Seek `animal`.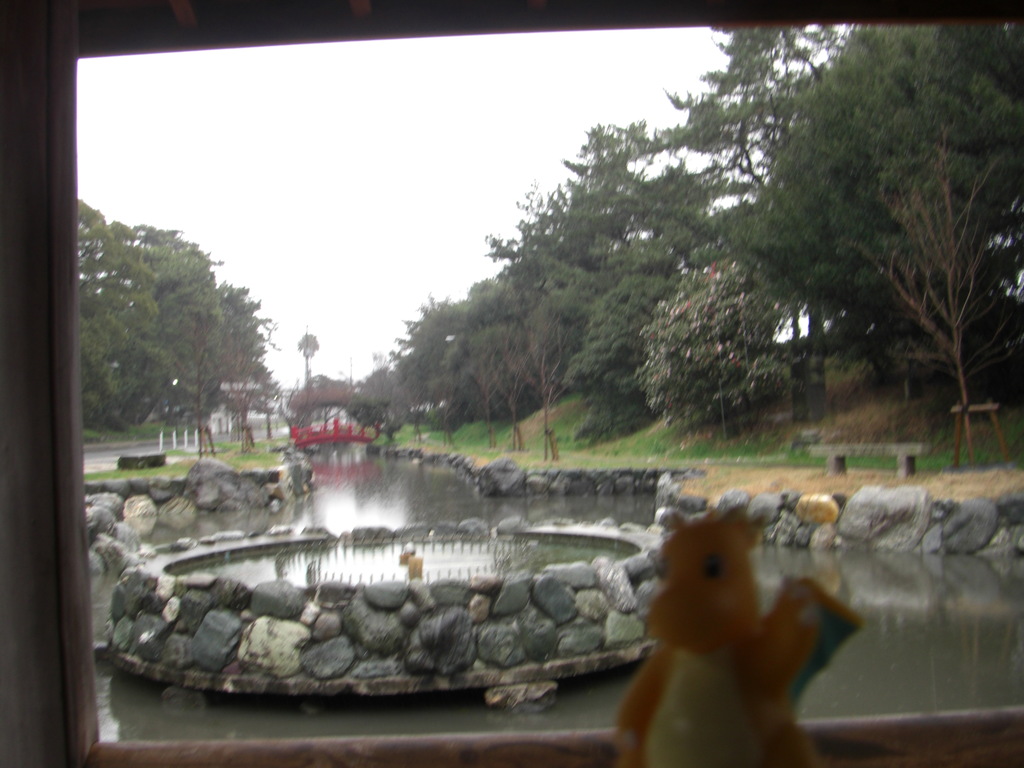
615, 506, 860, 767.
